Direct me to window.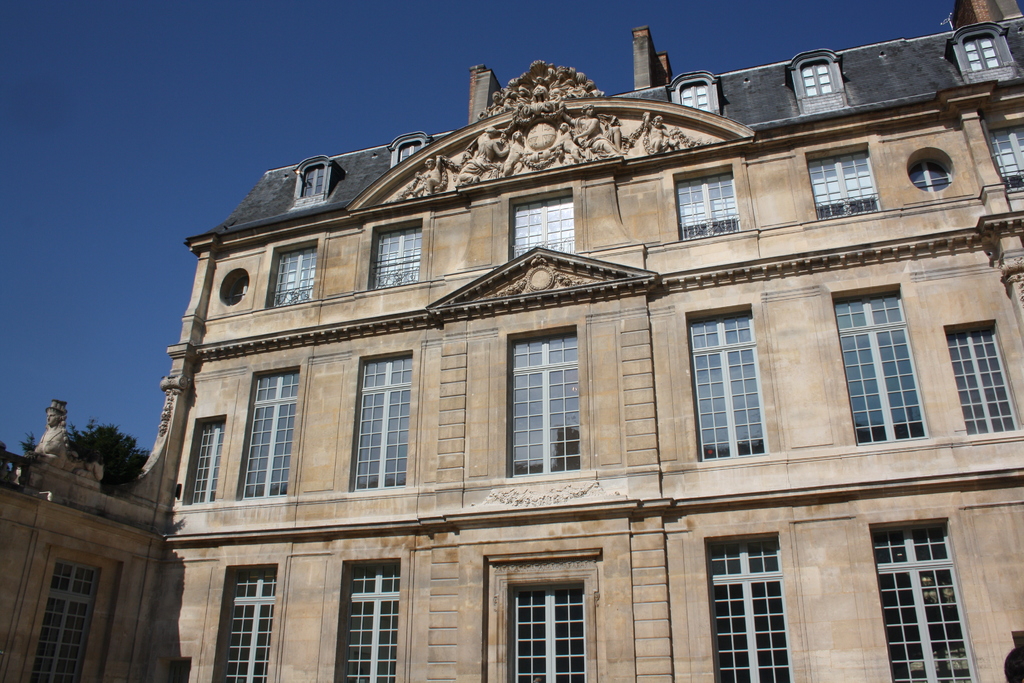
Direction: {"left": 511, "top": 188, "right": 584, "bottom": 262}.
